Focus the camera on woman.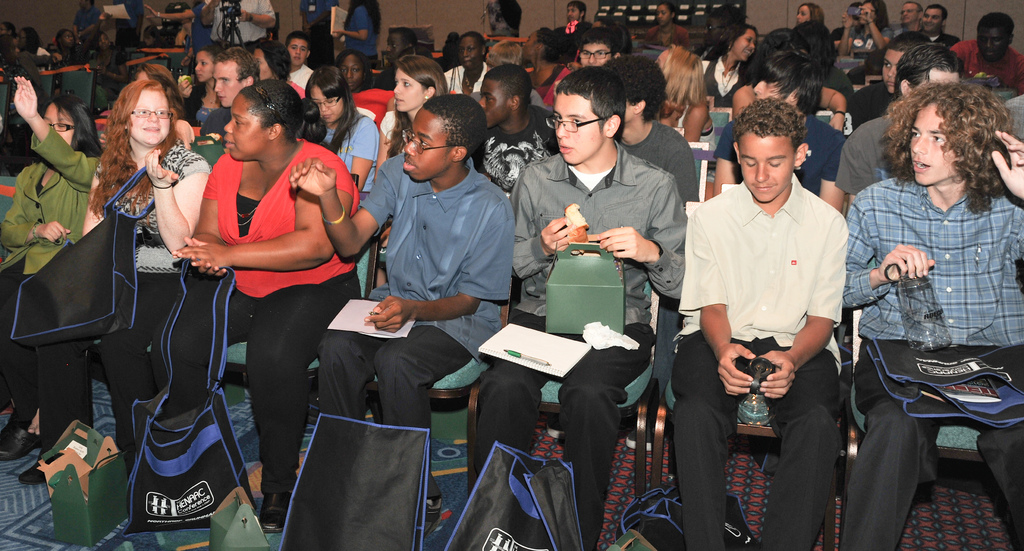
Focus region: [841, 1, 902, 61].
